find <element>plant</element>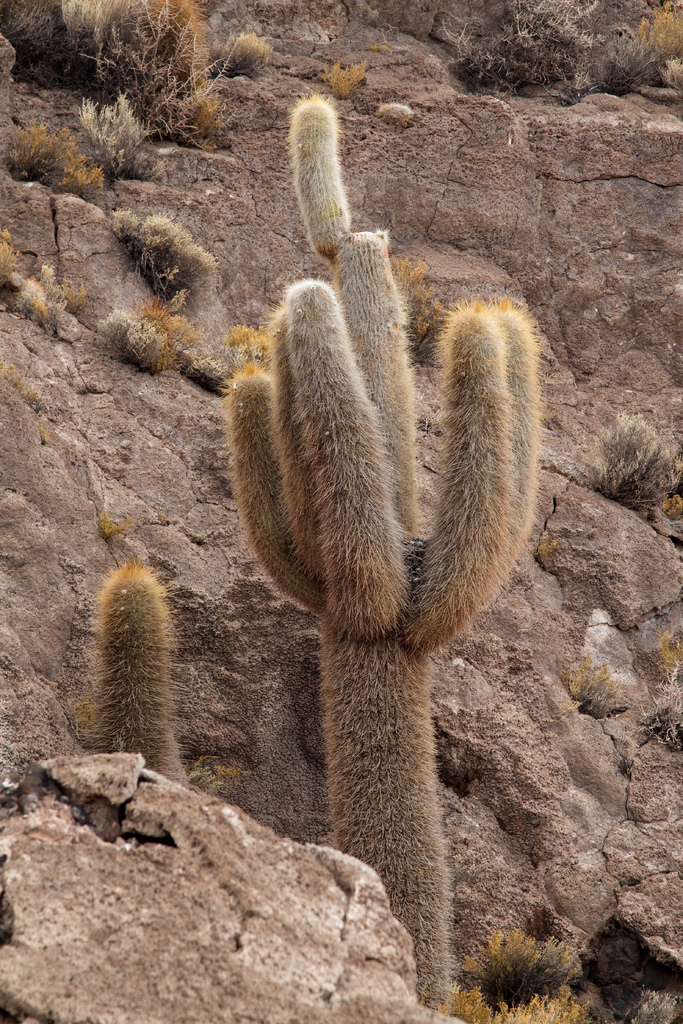
(left=376, top=99, right=422, bottom=129)
